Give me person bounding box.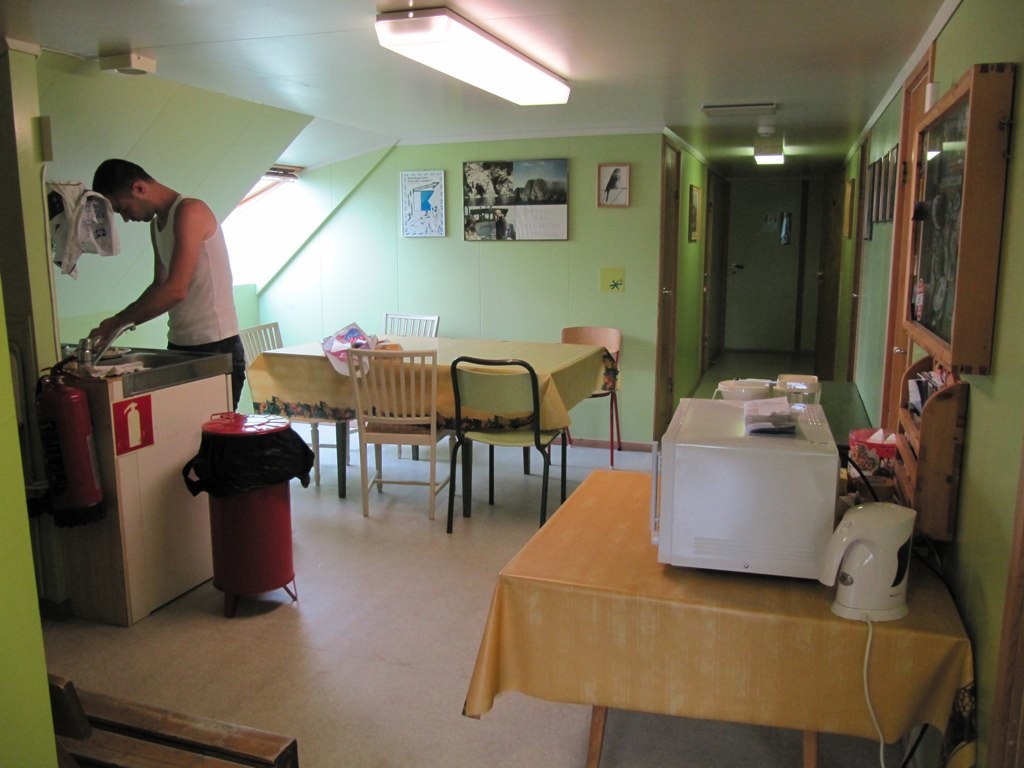
(81,157,232,390).
